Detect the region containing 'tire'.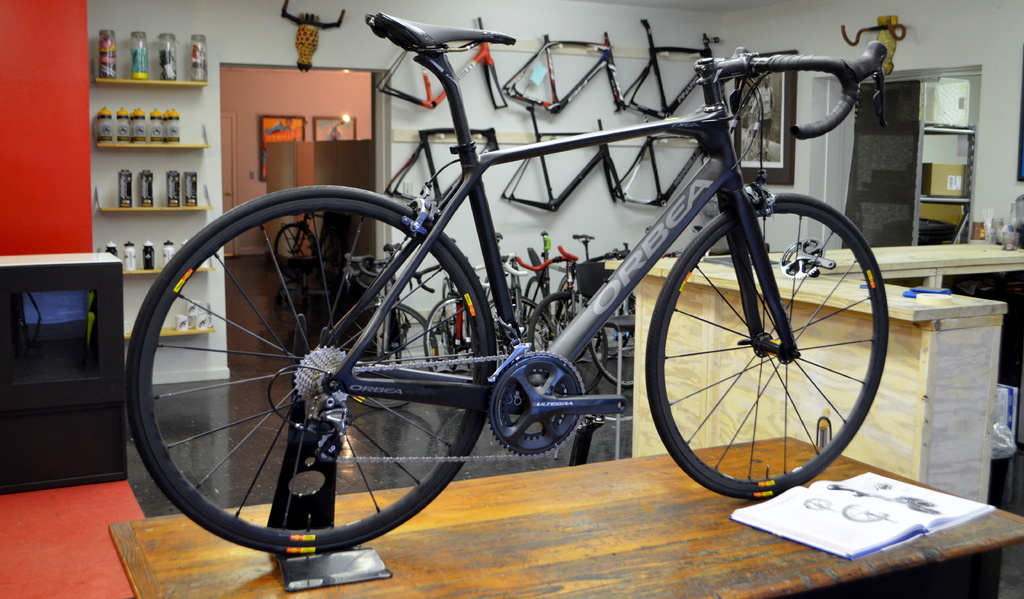
(x1=476, y1=291, x2=550, y2=370).
